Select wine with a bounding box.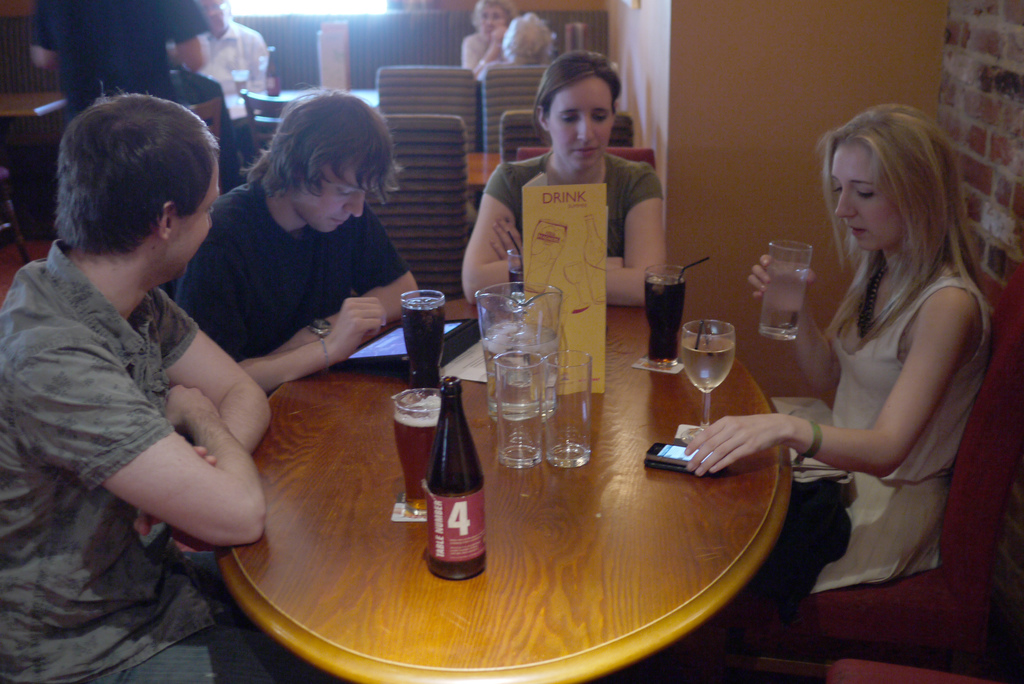
646 273 685 364.
